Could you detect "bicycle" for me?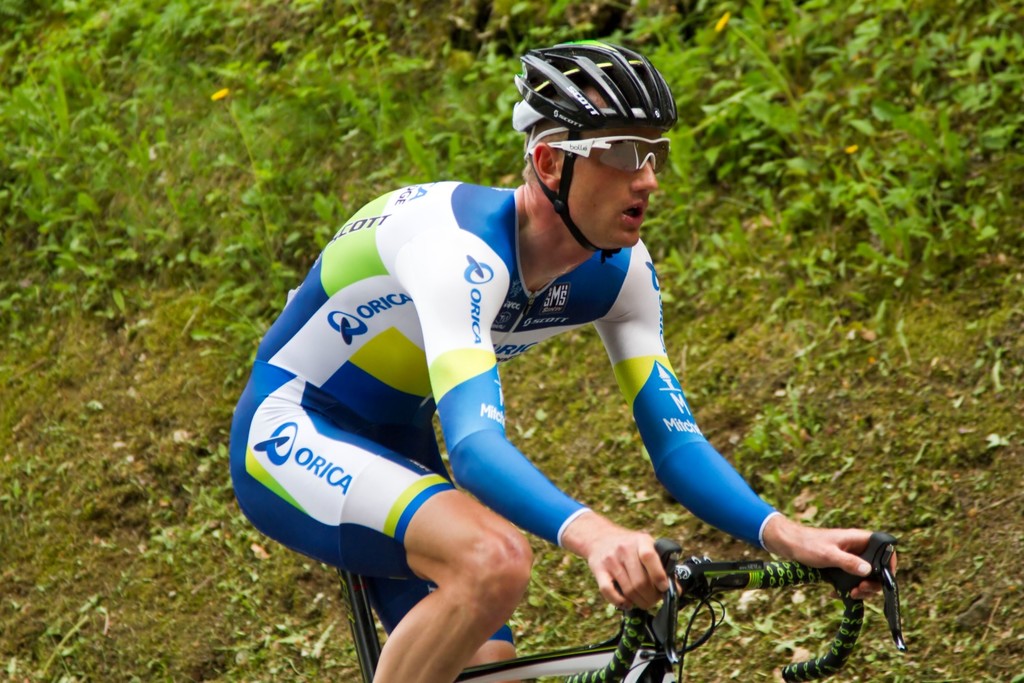
Detection result: 324:539:906:682.
